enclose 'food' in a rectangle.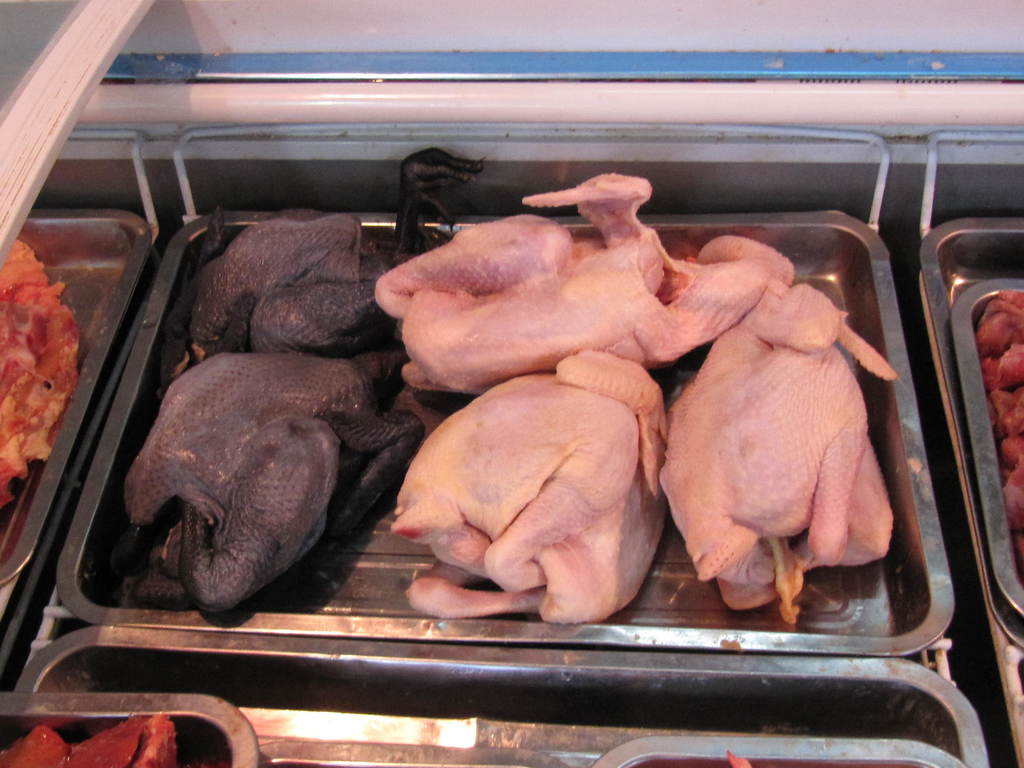
box=[182, 211, 376, 363].
